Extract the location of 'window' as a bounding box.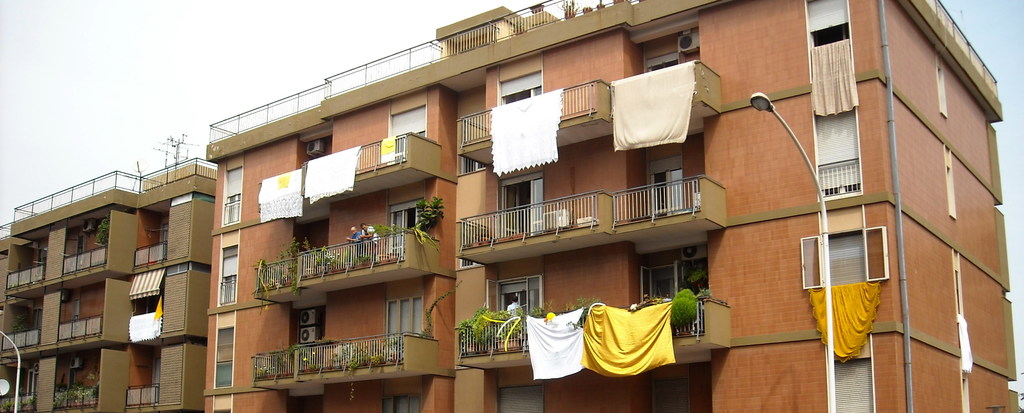
locate(824, 333, 876, 412).
